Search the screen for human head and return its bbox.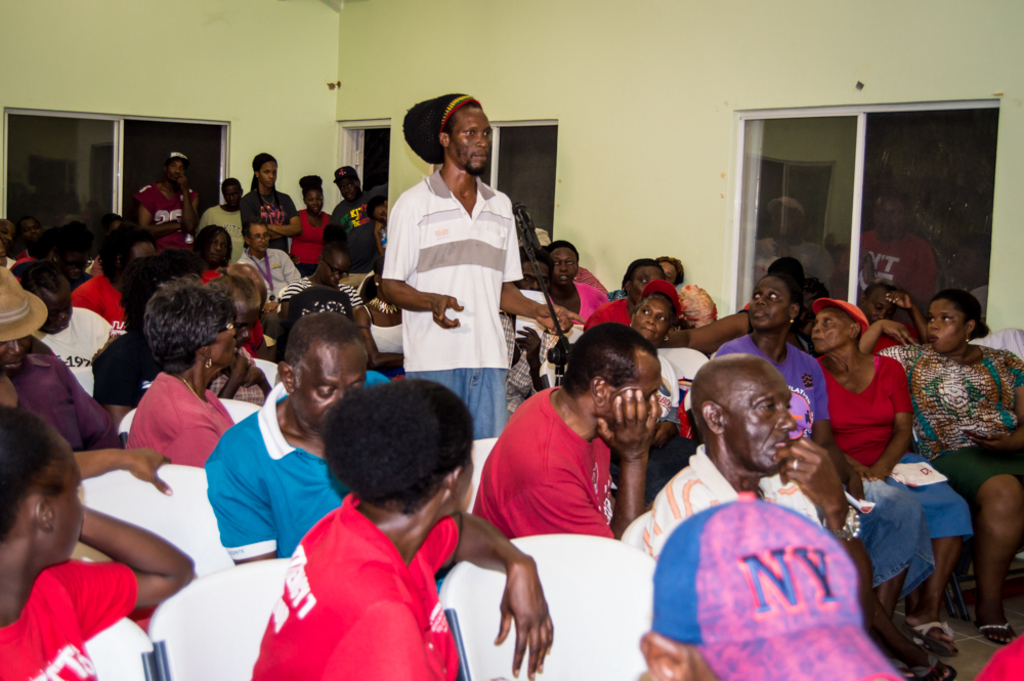
Found: bbox=(150, 282, 242, 367).
